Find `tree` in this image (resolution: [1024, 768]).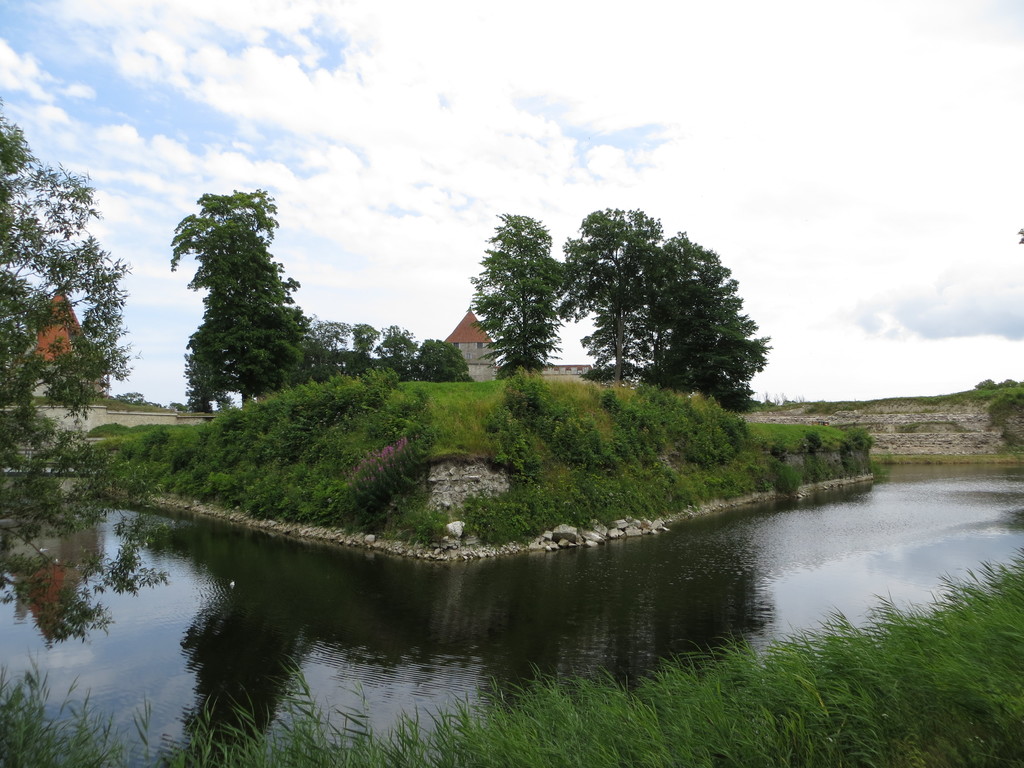
<bbox>564, 205, 669, 385</bbox>.
